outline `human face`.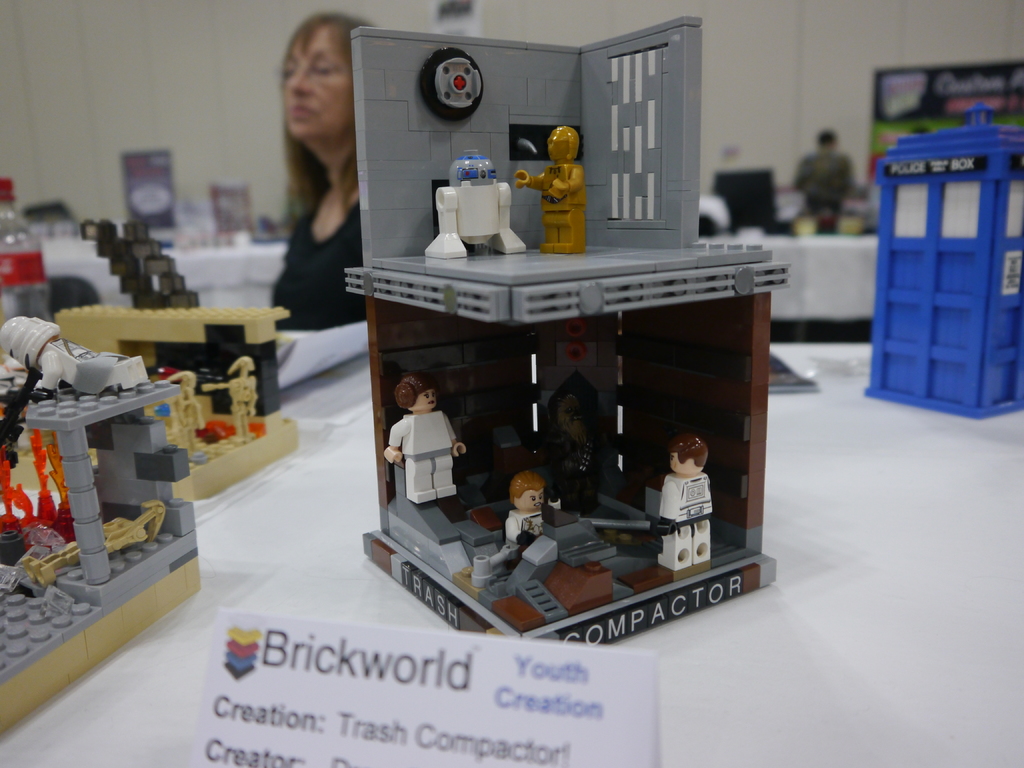
Outline: crop(670, 455, 682, 476).
